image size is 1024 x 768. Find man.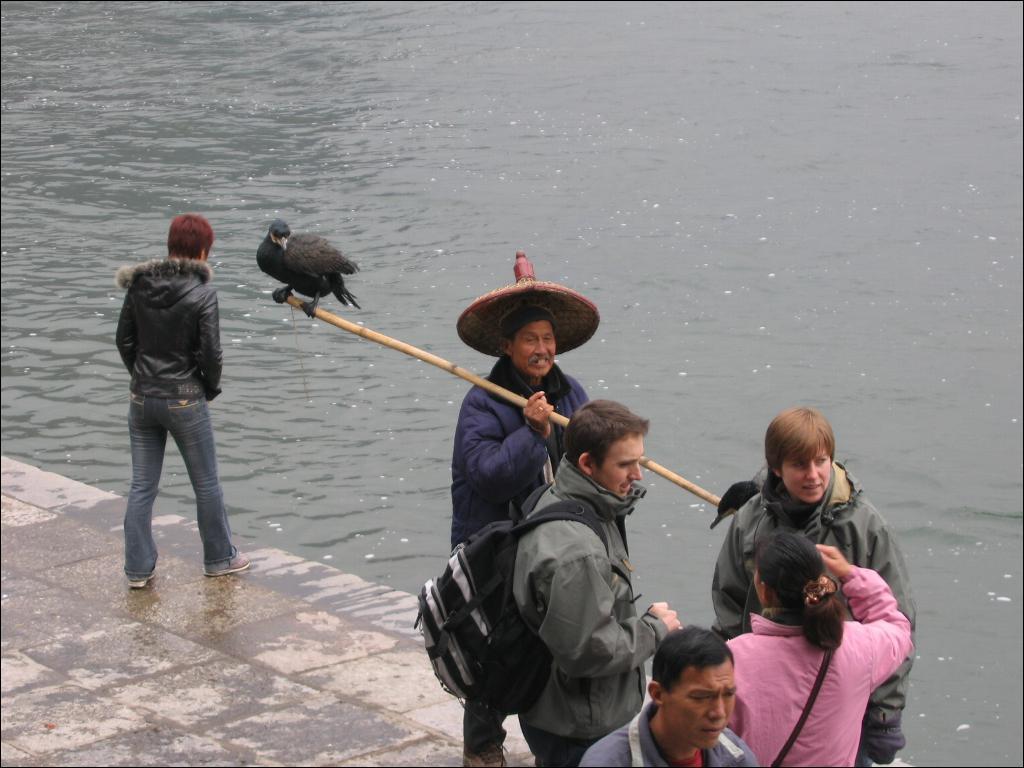
pyautogui.locateOnScreen(620, 631, 789, 767).
